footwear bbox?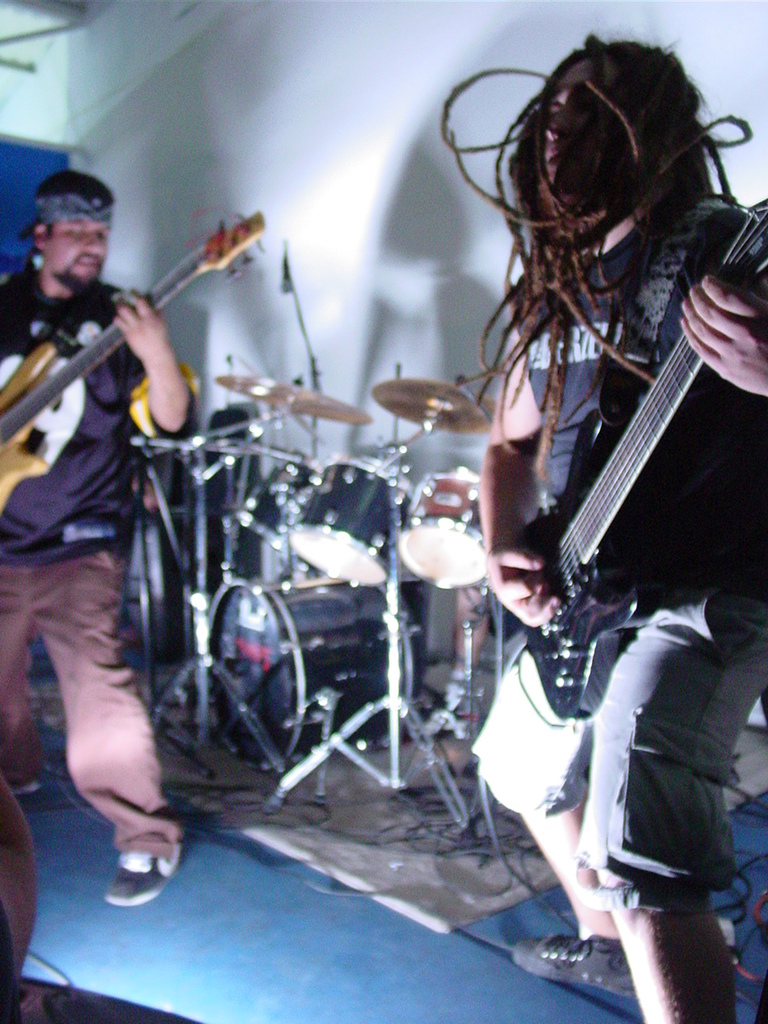
{"left": 503, "top": 931, "right": 641, "bottom": 1005}
